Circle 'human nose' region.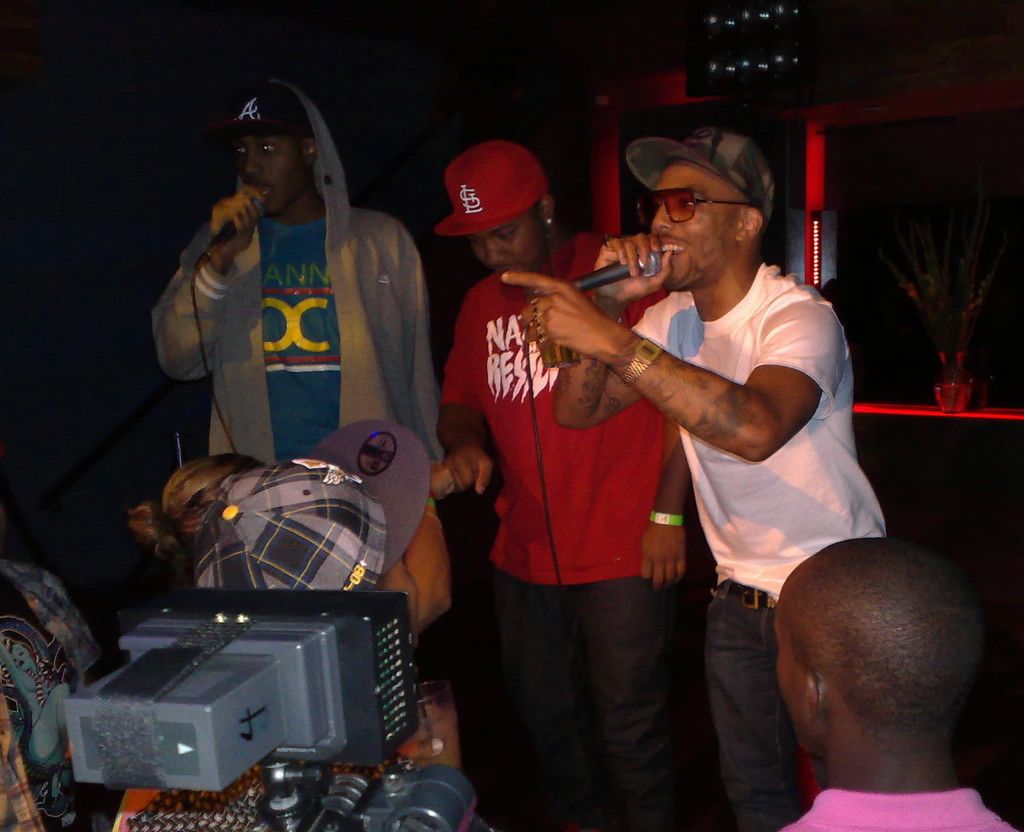
Region: x1=649 y1=200 x2=671 y2=234.
